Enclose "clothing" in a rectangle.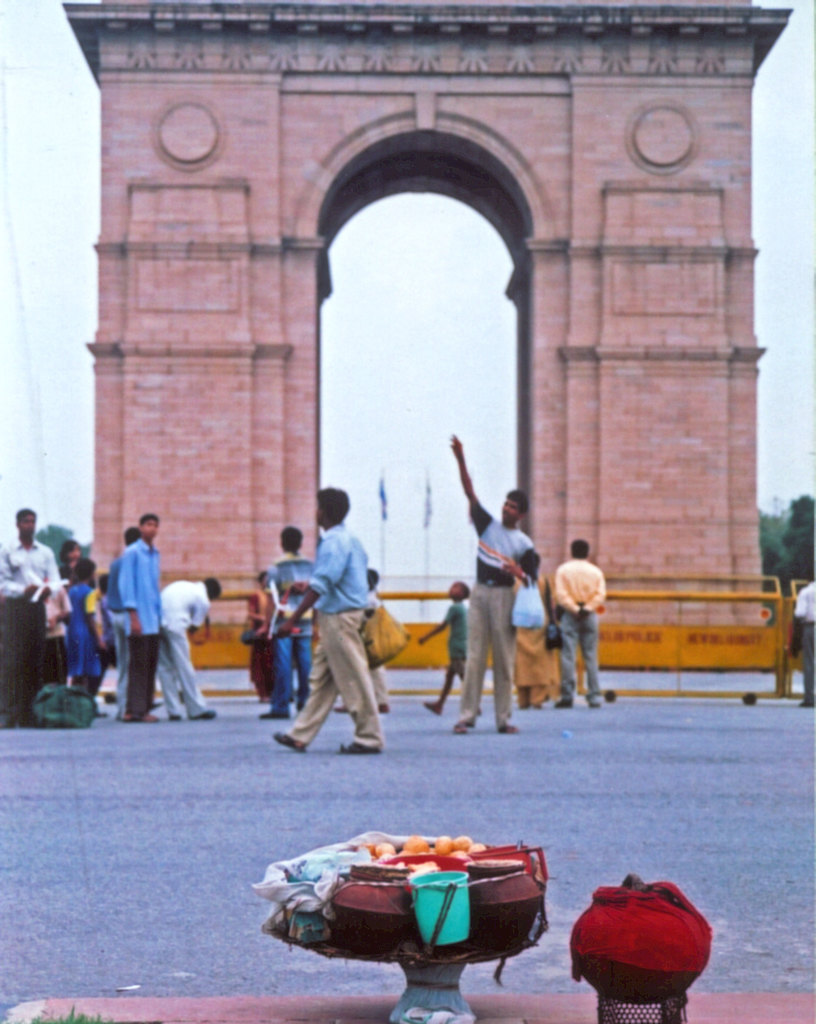
left=436, top=583, right=481, bottom=687.
